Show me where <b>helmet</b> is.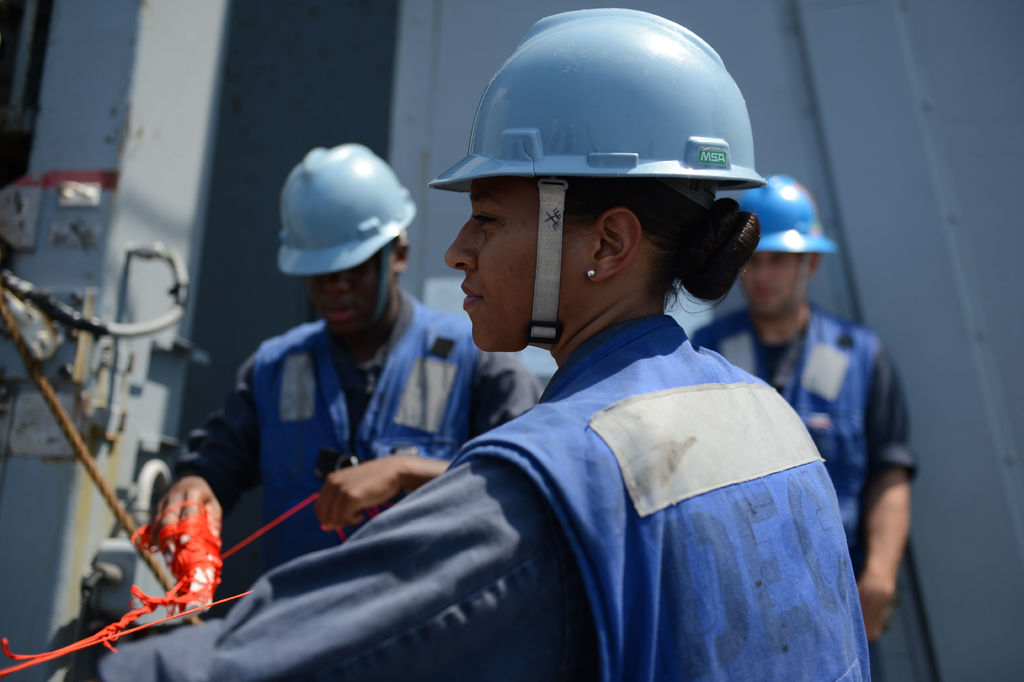
<b>helmet</b> is at <bbox>433, 4, 776, 365</bbox>.
